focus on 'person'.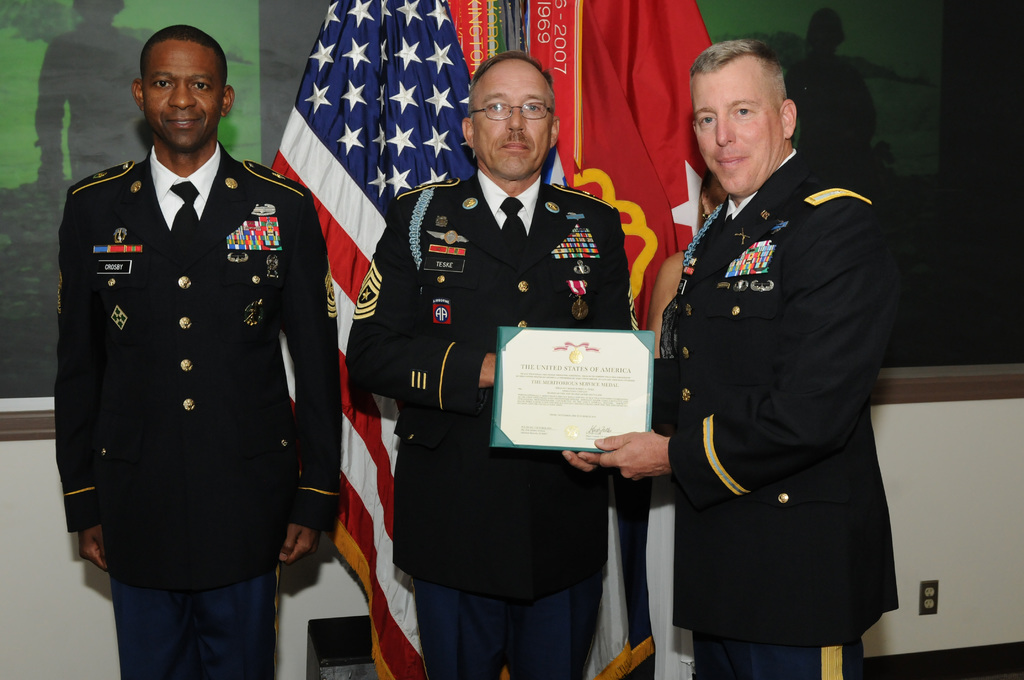
Focused at left=645, top=170, right=736, bottom=679.
